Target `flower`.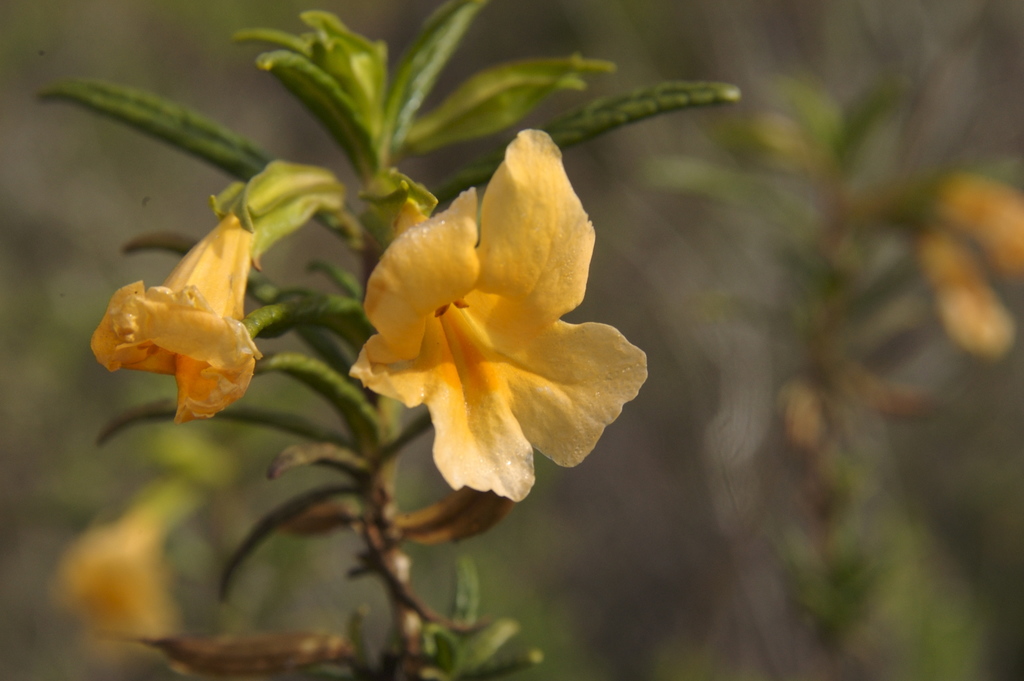
Target region: x1=347 y1=128 x2=657 y2=509.
